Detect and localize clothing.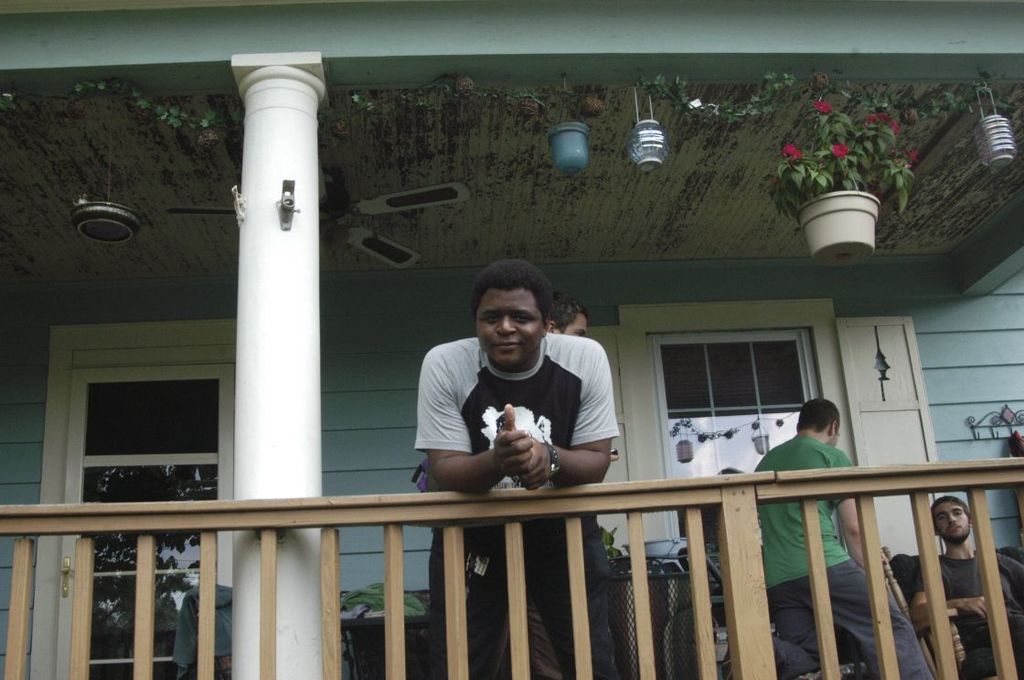
Localized at {"left": 738, "top": 427, "right": 936, "bottom": 679}.
